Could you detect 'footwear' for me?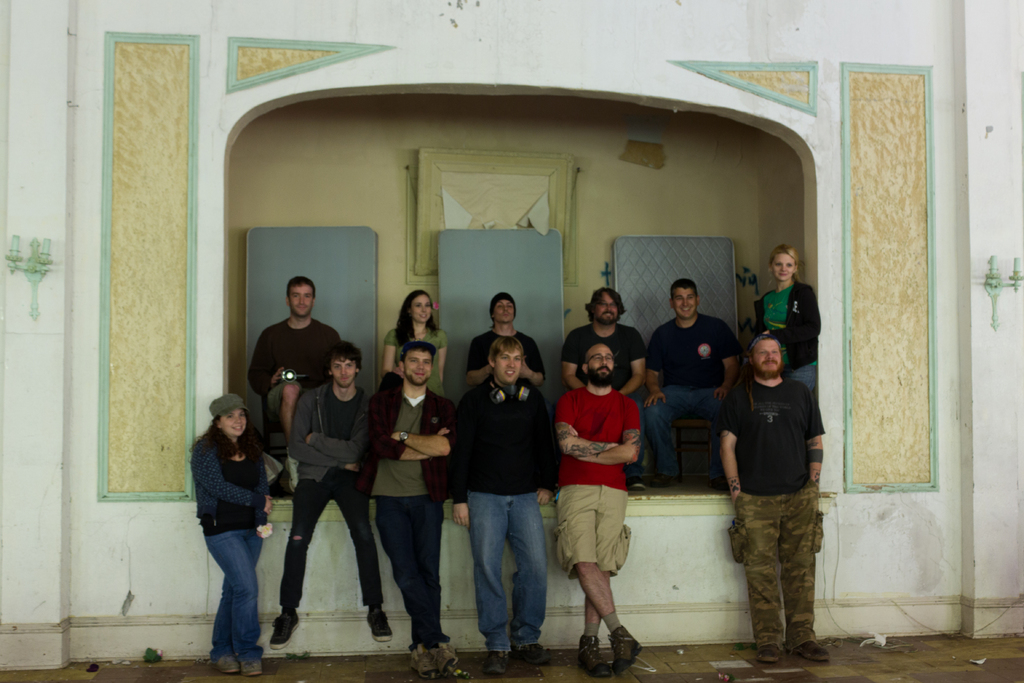
Detection result: Rect(266, 613, 301, 649).
